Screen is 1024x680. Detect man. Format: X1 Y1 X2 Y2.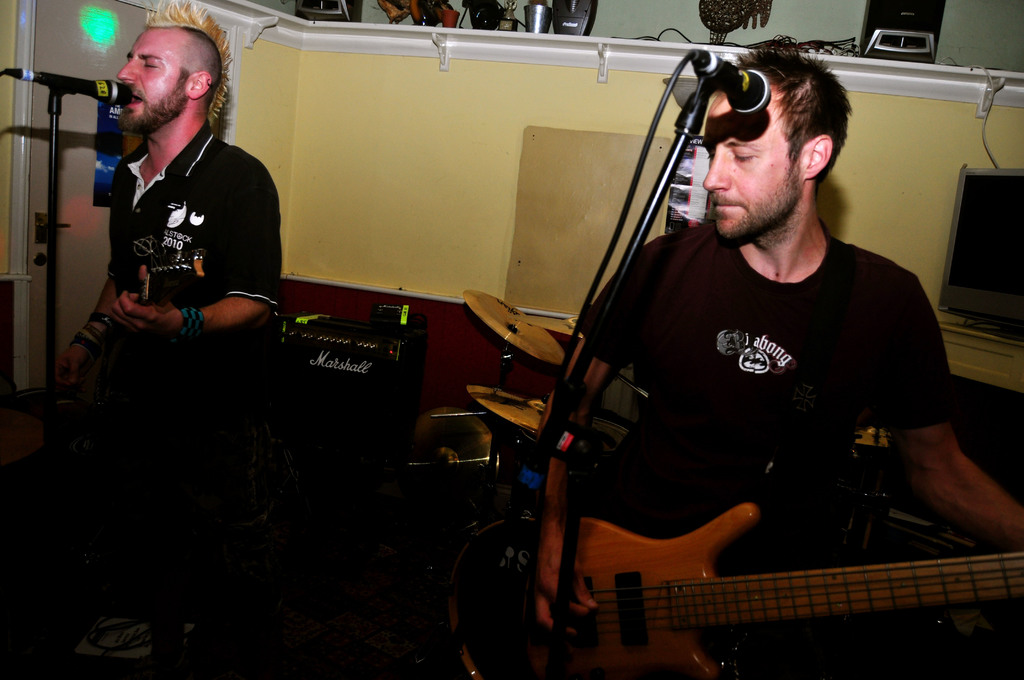
538 34 1023 679.
